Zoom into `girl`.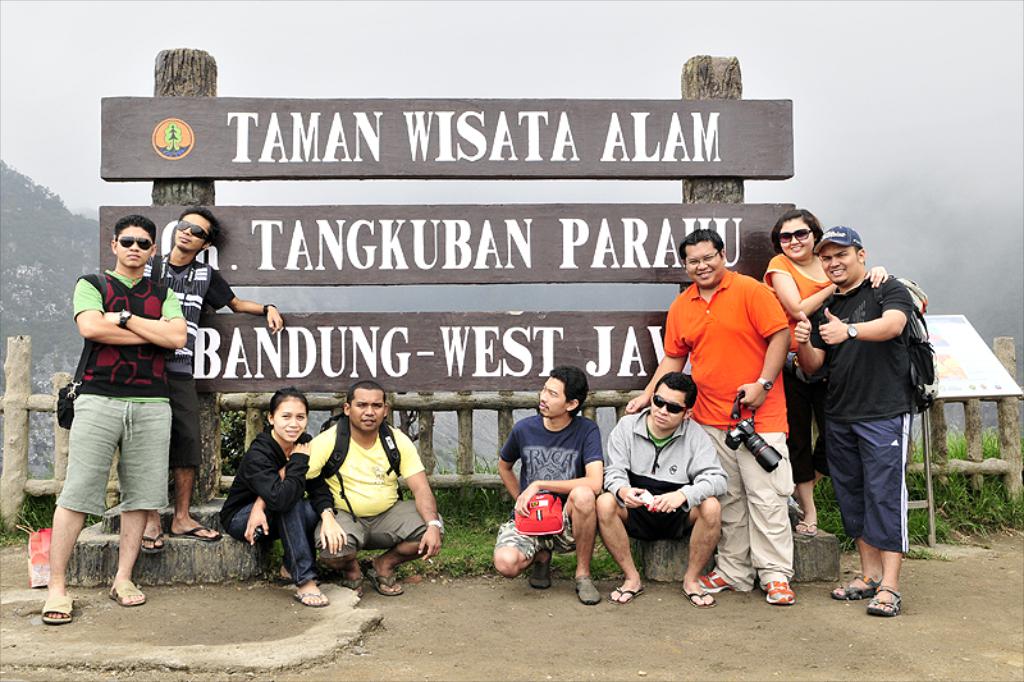
Zoom target: box(763, 210, 891, 535).
